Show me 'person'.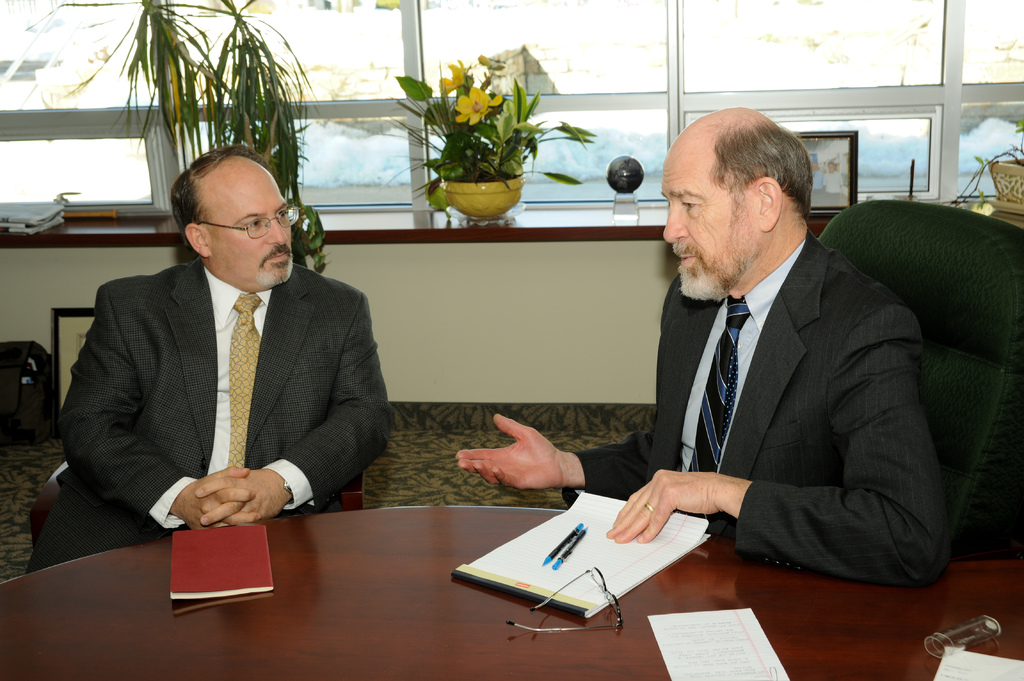
'person' is here: {"left": 29, "top": 141, "right": 397, "bottom": 575}.
